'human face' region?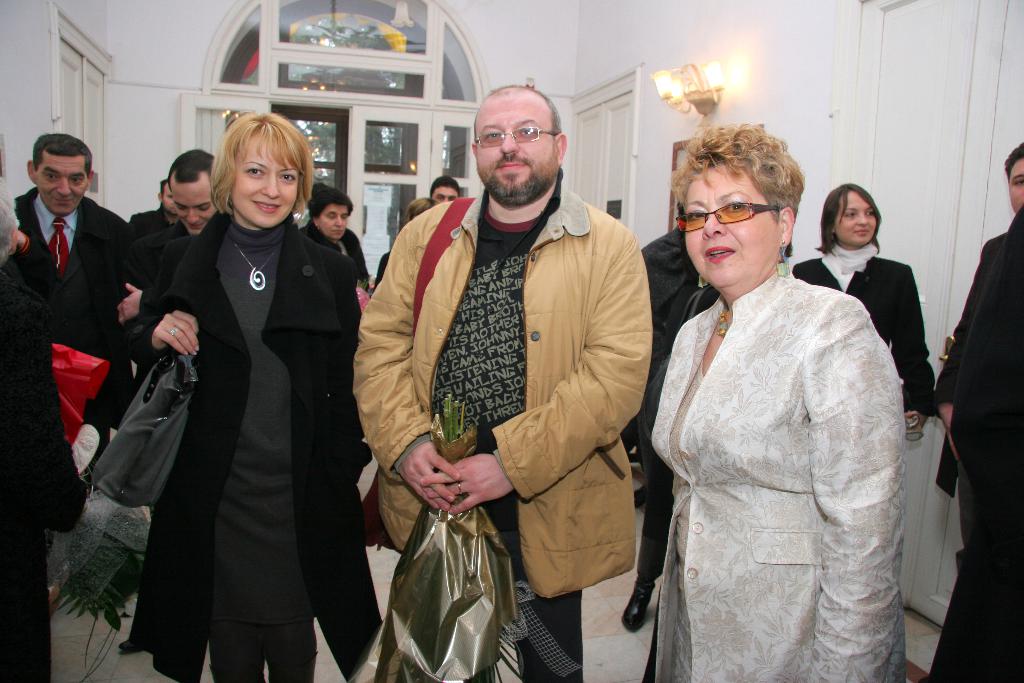
(x1=1005, y1=157, x2=1023, y2=212)
